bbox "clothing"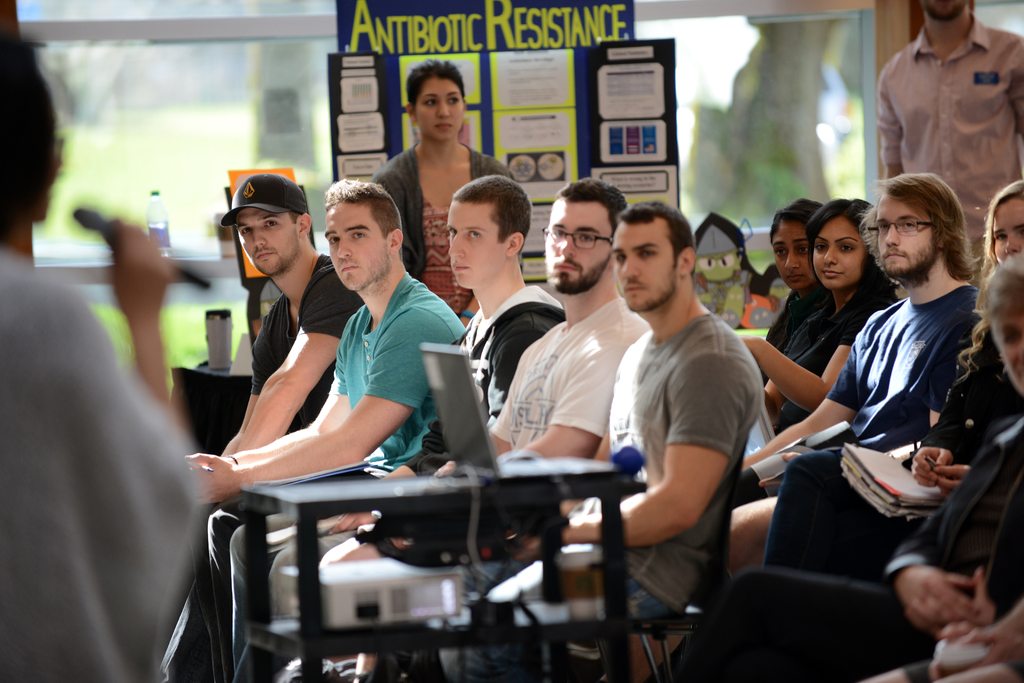
select_region(491, 309, 756, 639)
